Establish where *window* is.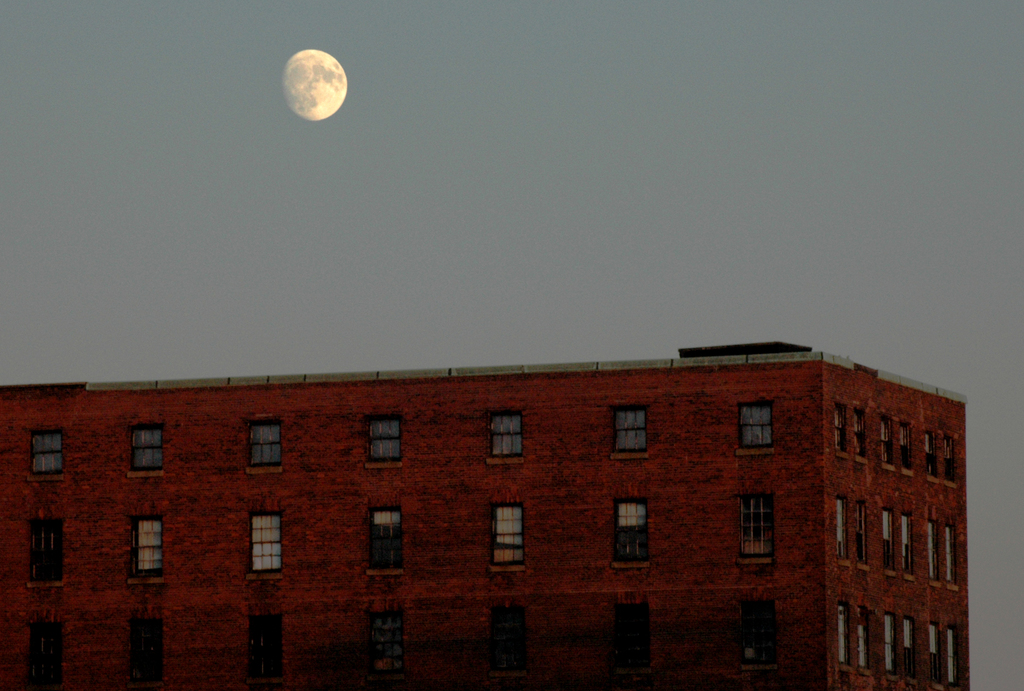
Established at left=499, top=498, right=525, bottom=574.
